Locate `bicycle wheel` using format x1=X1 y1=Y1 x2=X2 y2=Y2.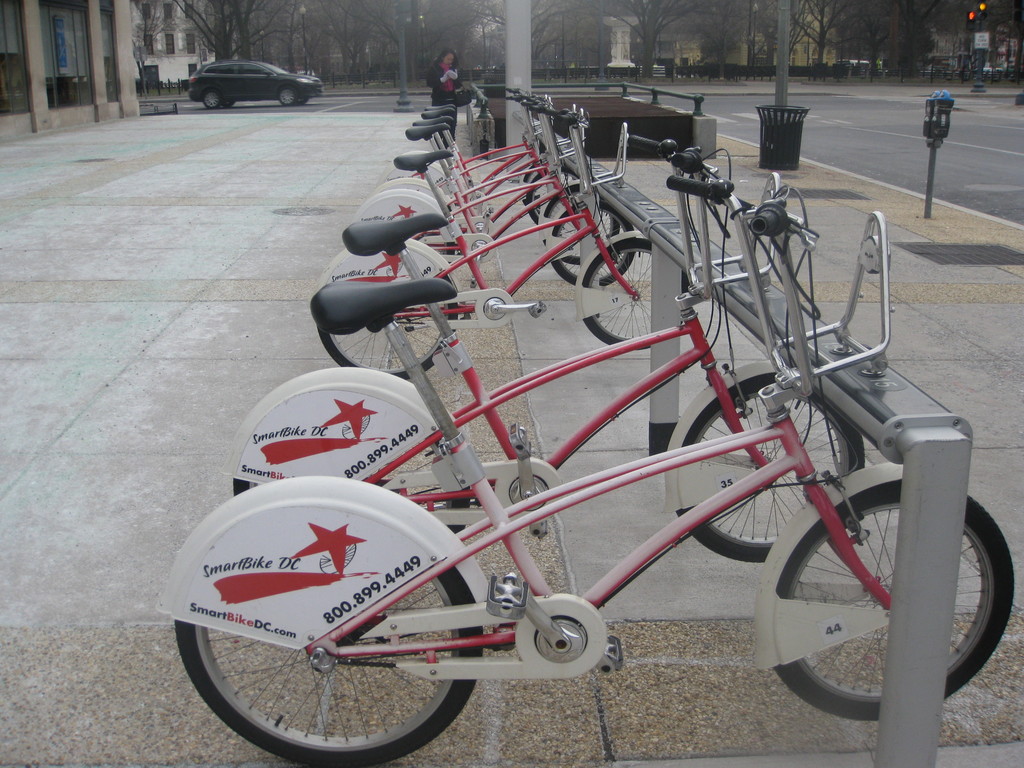
x1=512 y1=161 x2=557 y2=209.
